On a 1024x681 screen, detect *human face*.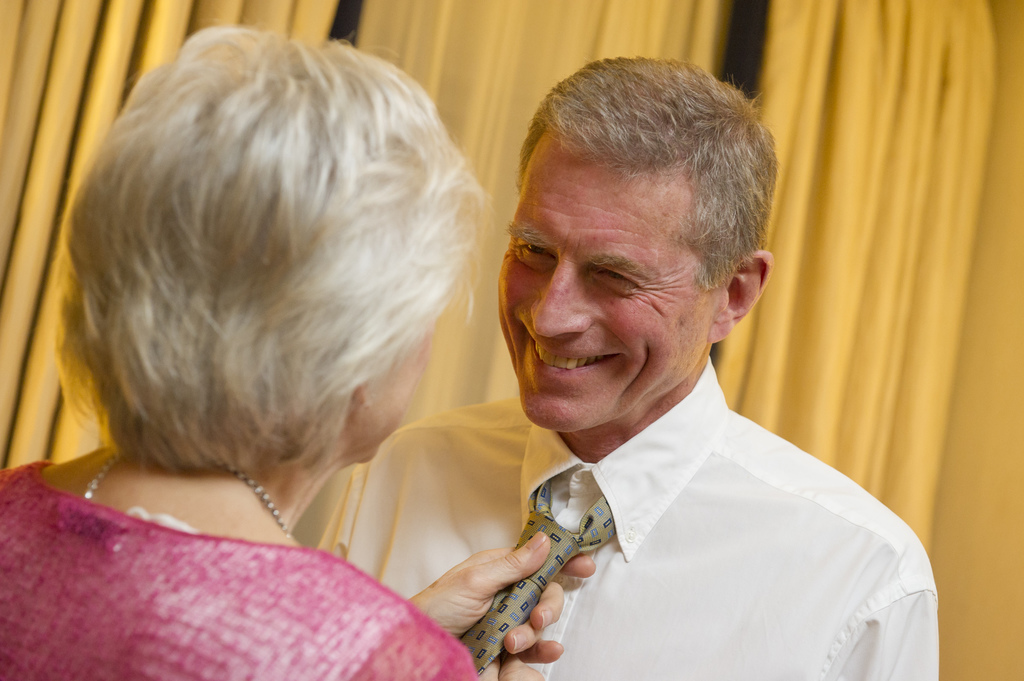
[500,159,710,424].
